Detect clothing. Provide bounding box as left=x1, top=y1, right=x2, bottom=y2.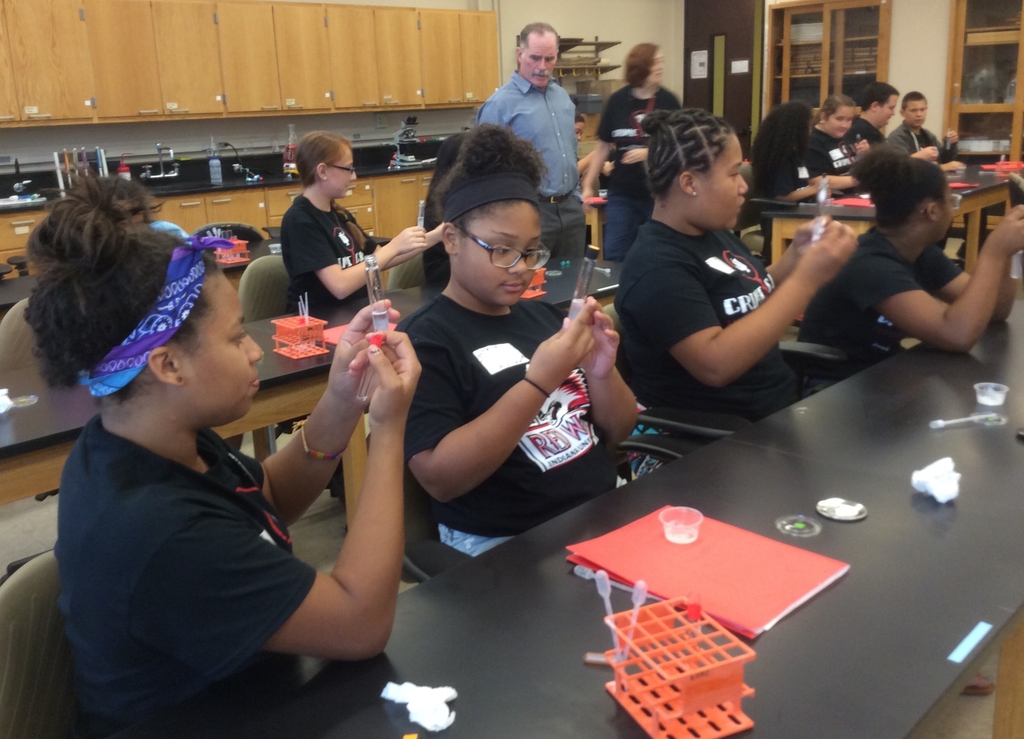
left=886, top=117, right=955, bottom=158.
